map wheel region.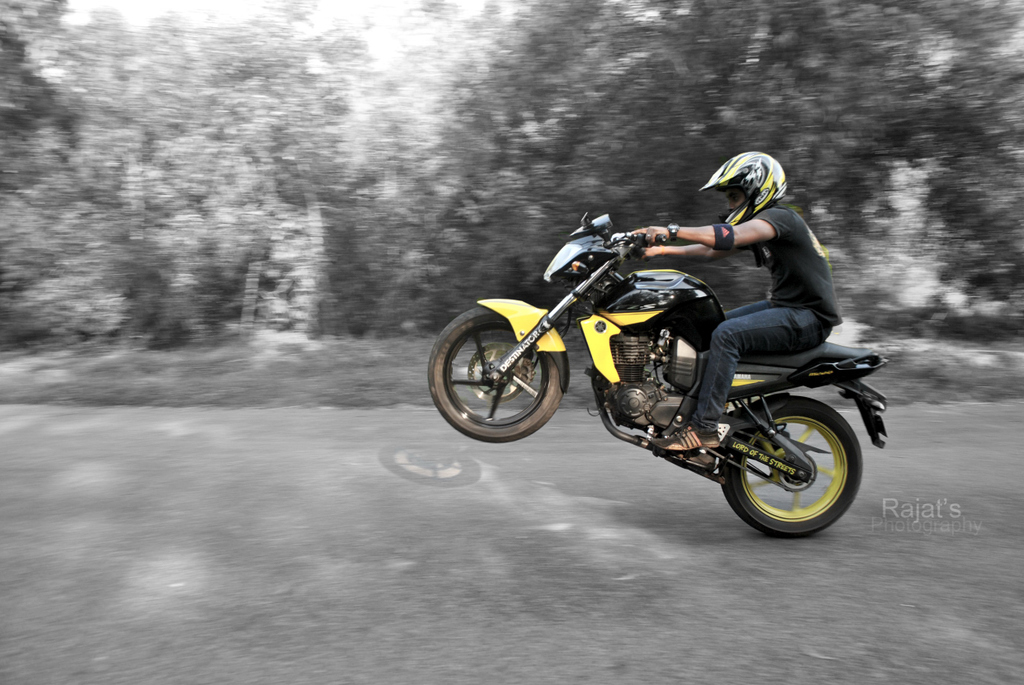
Mapped to pyautogui.locateOnScreen(428, 305, 565, 444).
